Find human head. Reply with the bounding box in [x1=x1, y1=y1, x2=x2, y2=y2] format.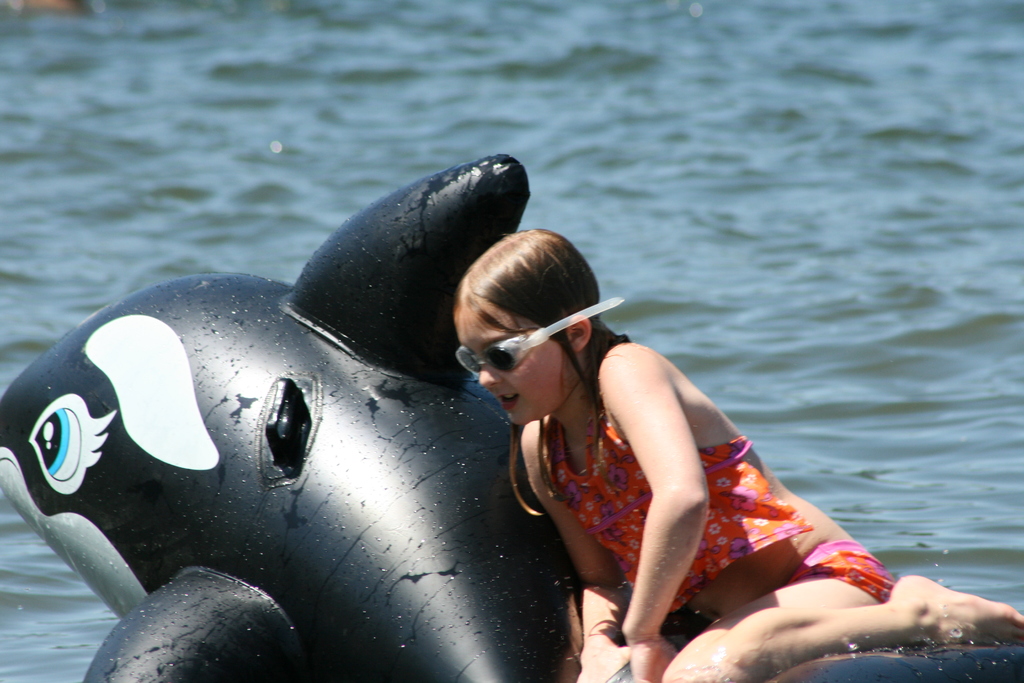
[x1=454, y1=222, x2=625, y2=423].
